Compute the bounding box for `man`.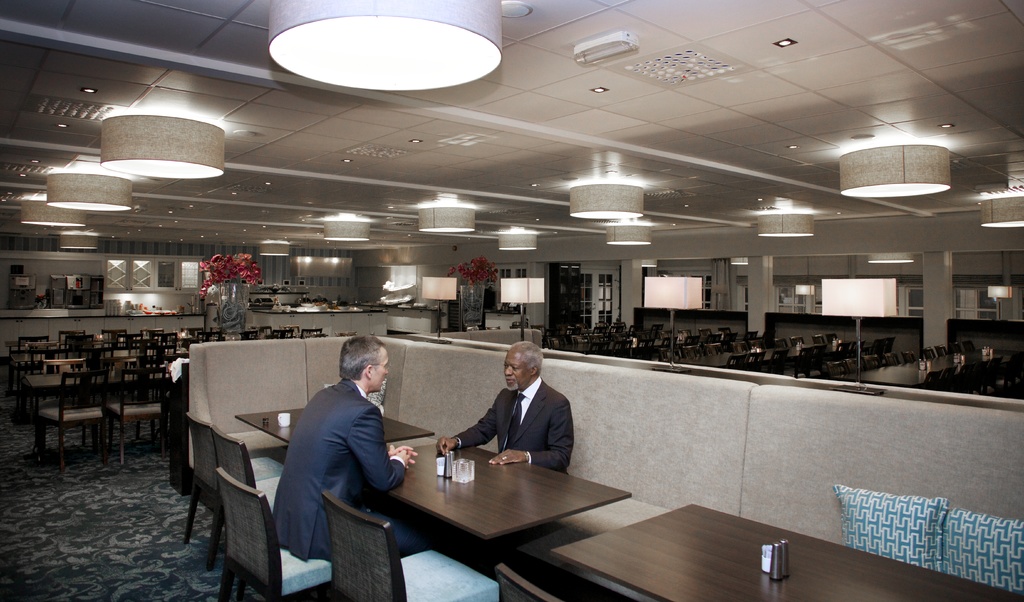
<region>272, 327, 420, 575</region>.
